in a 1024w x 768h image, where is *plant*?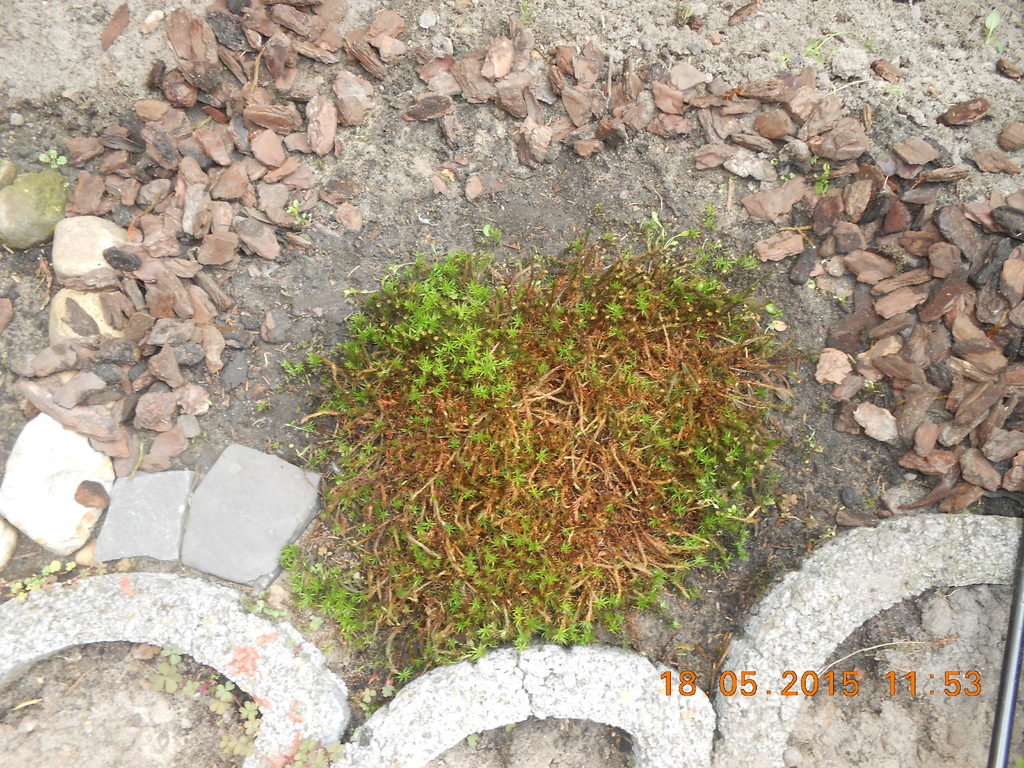
region(865, 378, 883, 391).
